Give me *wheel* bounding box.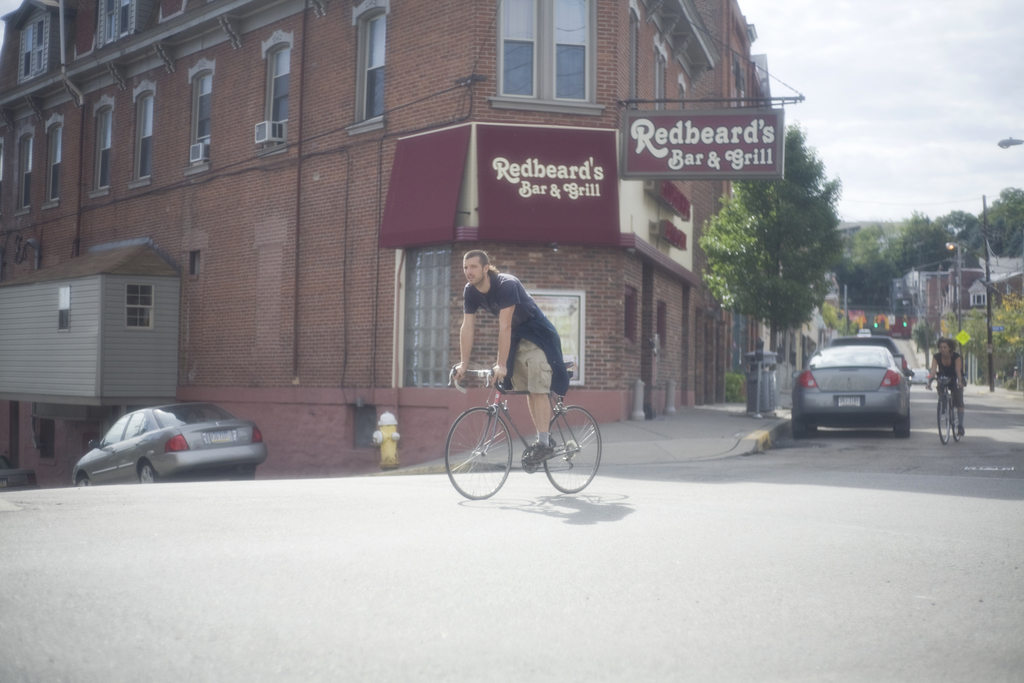
pyautogui.locateOnScreen(897, 431, 911, 440).
